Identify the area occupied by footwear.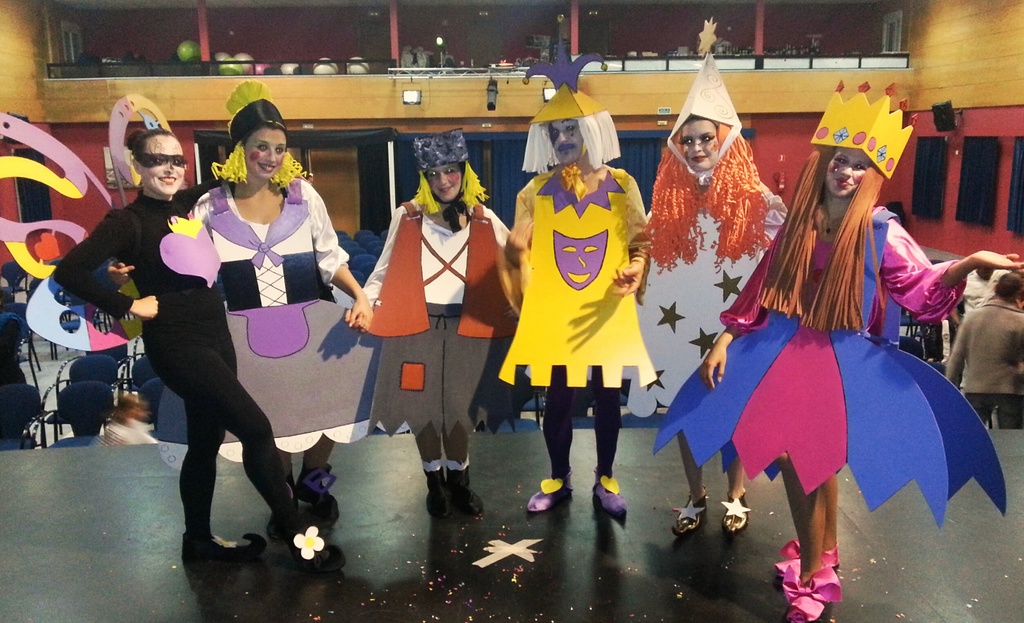
Area: detection(184, 529, 268, 563).
